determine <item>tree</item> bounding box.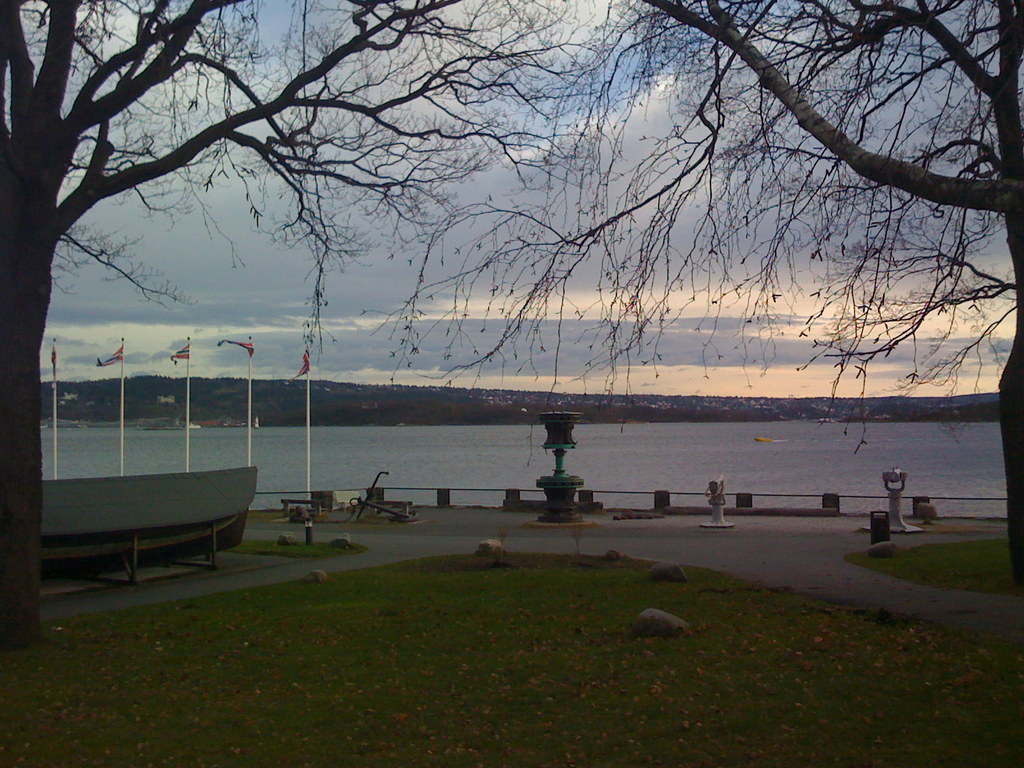
Determined: <region>0, 0, 588, 651</region>.
